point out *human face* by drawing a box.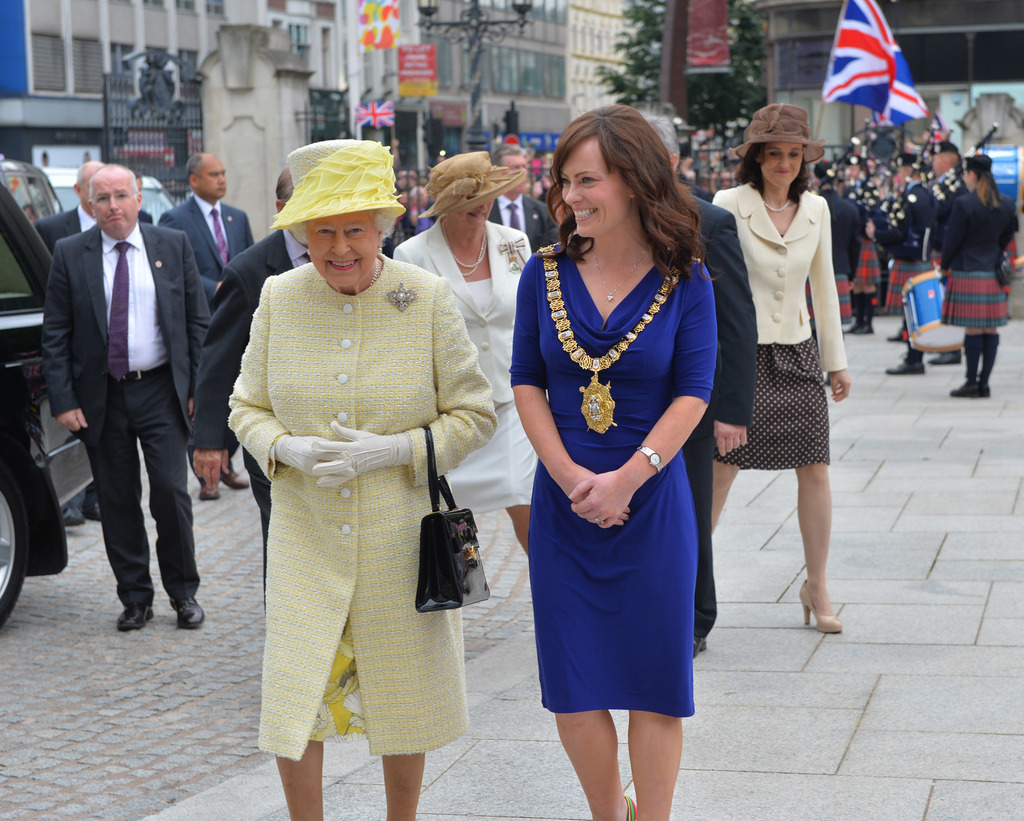
bbox=(82, 164, 103, 209).
